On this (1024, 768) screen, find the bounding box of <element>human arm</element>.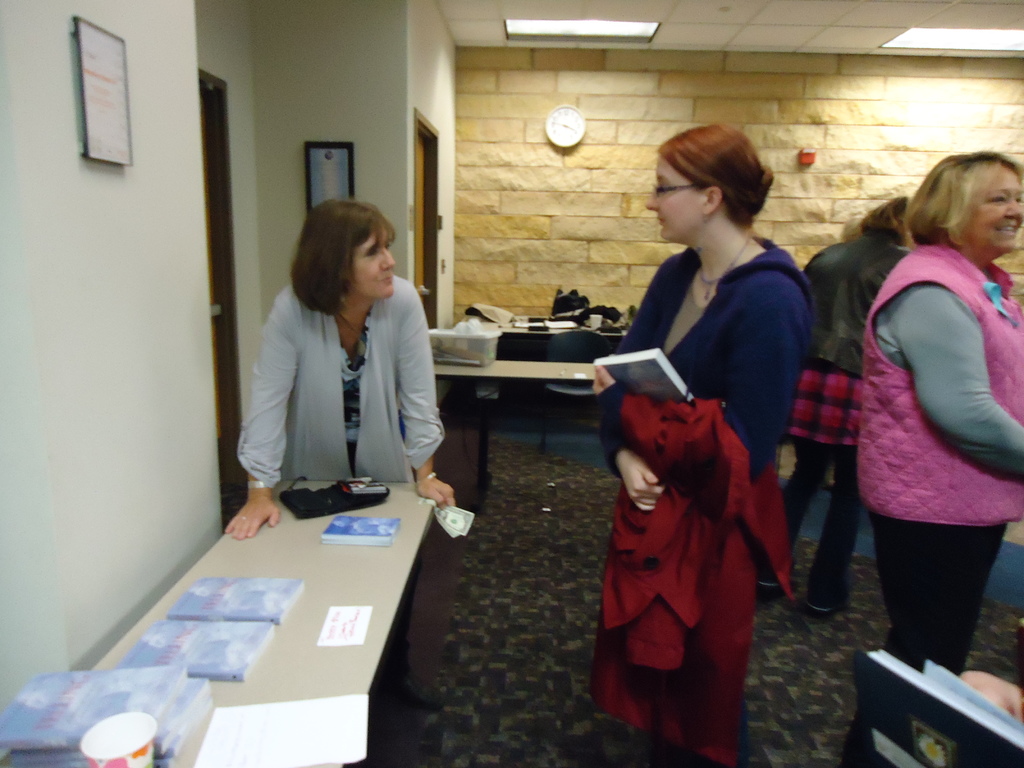
Bounding box: 579,262,808,471.
